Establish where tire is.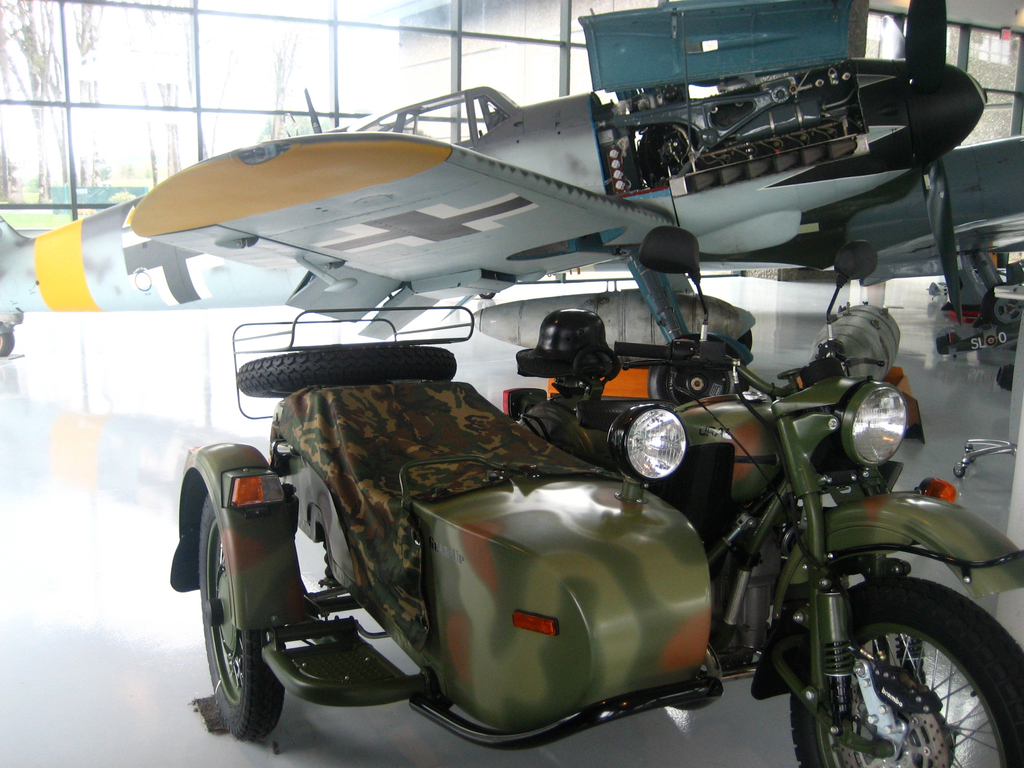
Established at bbox=(236, 347, 457, 397).
